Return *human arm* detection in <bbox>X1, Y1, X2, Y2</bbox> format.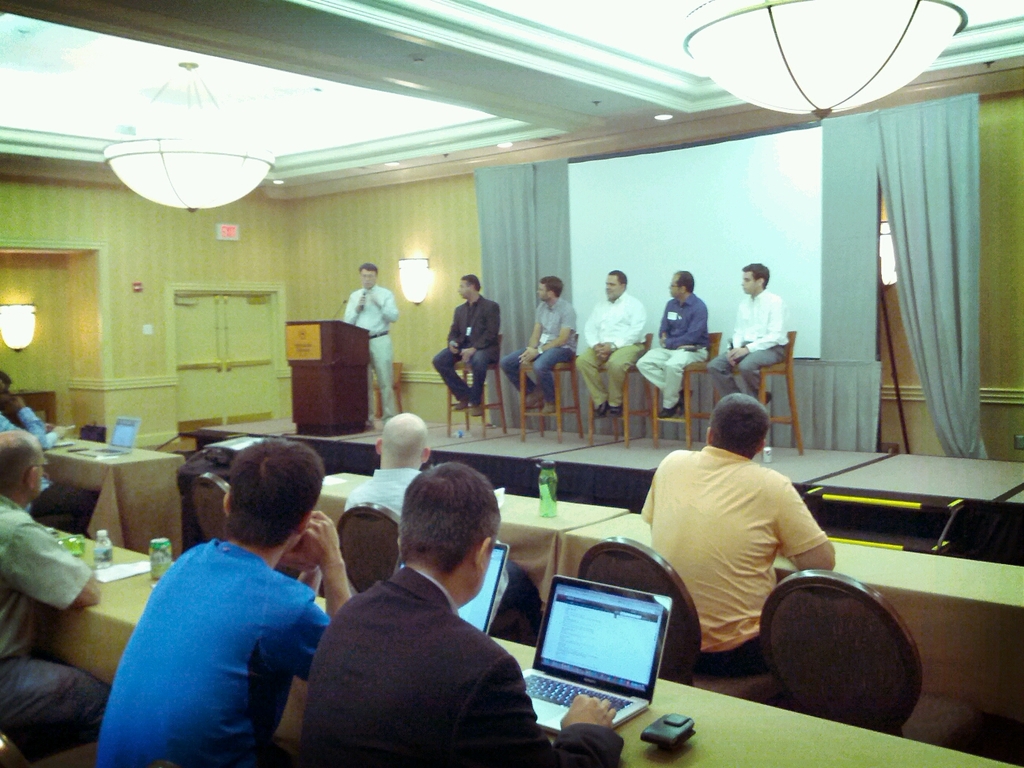
<bbox>269, 506, 355, 685</bbox>.
